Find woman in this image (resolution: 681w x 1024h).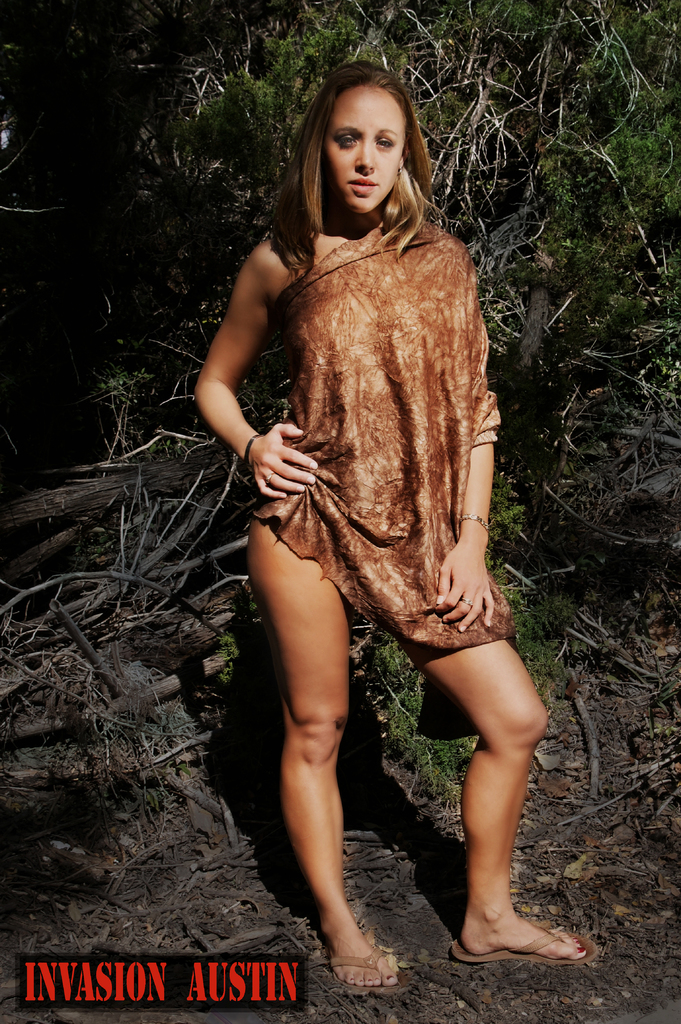
bbox=[188, 56, 597, 992].
